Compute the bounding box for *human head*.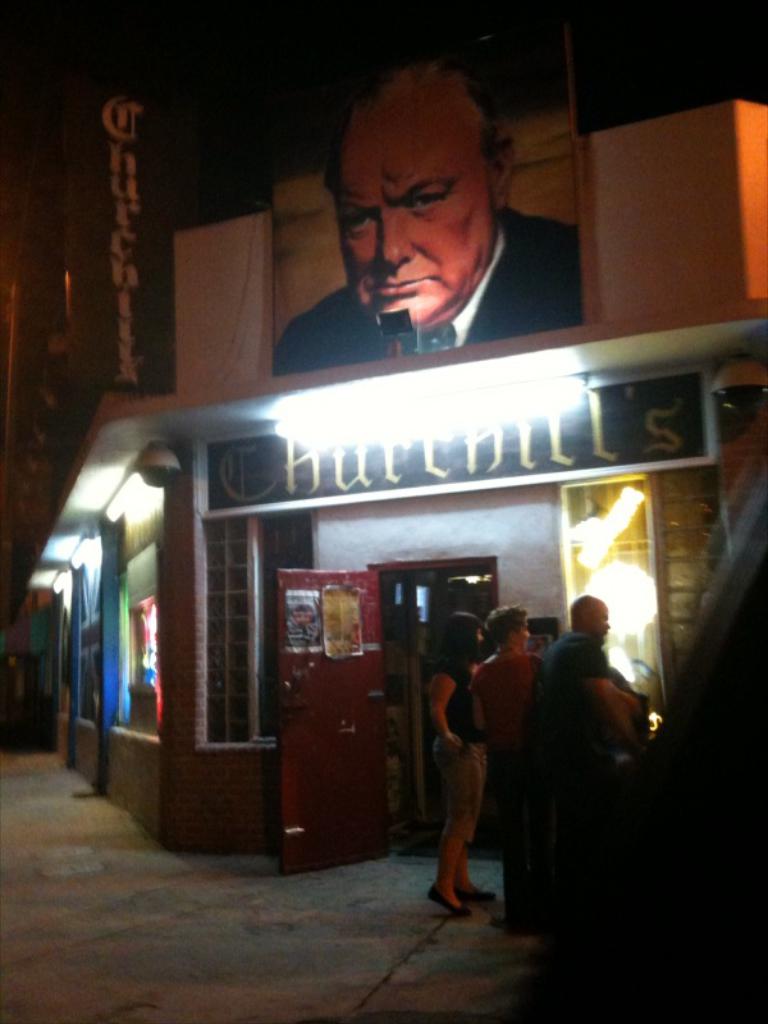
{"left": 576, "top": 594, "right": 621, "bottom": 640}.
